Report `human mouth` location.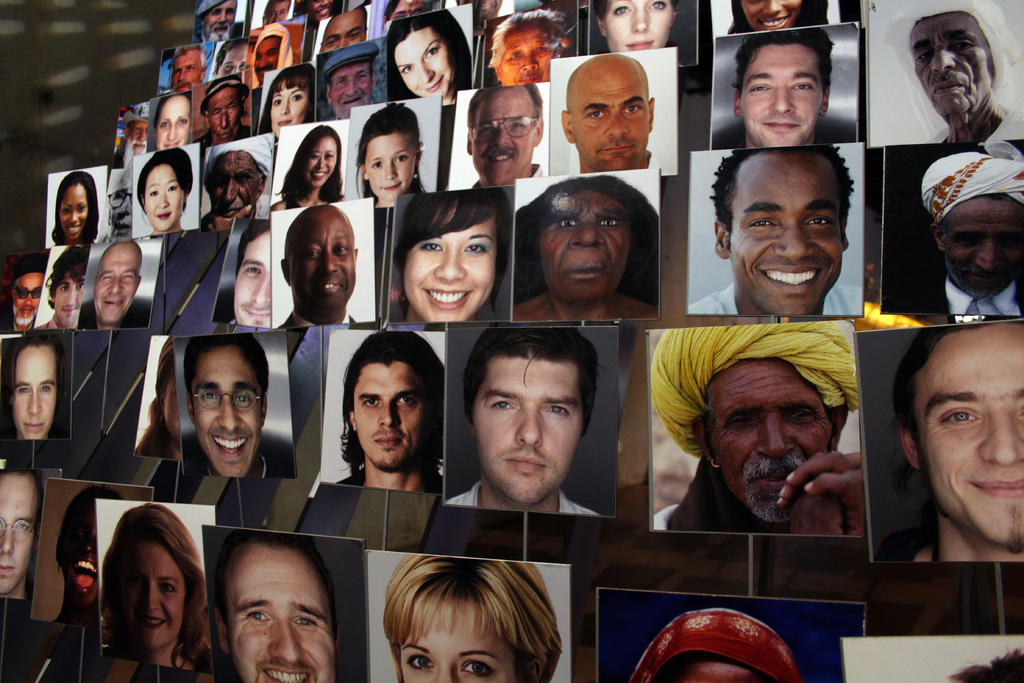
Report: <bbox>221, 206, 246, 213</bbox>.
